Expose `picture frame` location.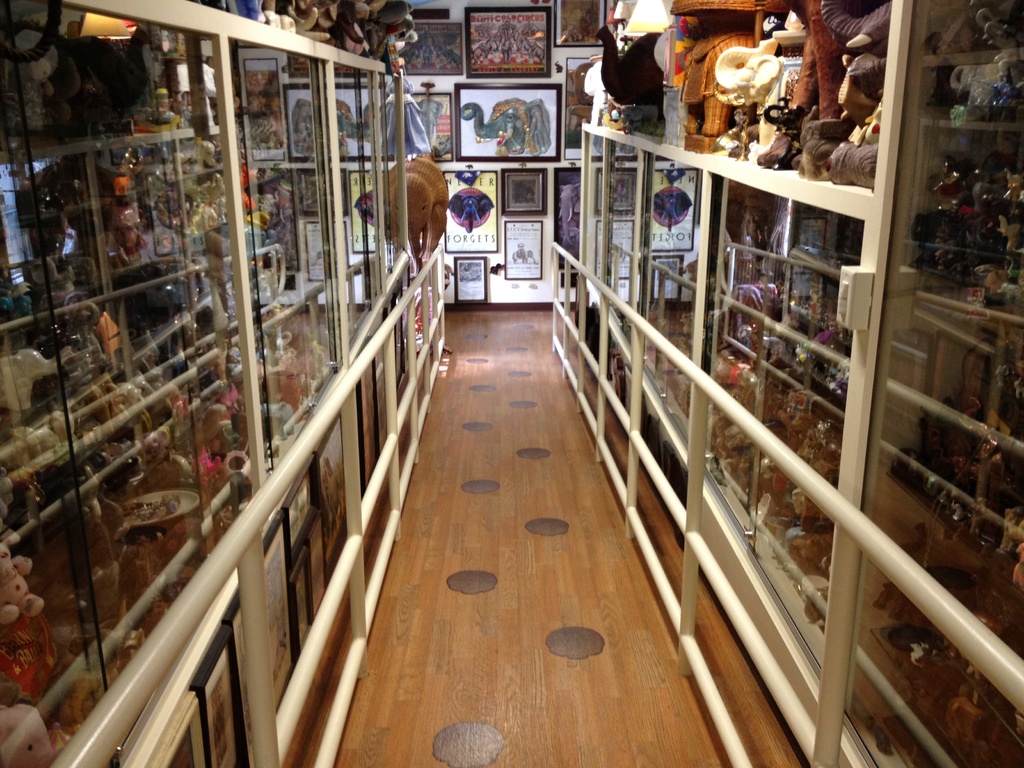
Exposed at rect(554, 0, 605, 48).
